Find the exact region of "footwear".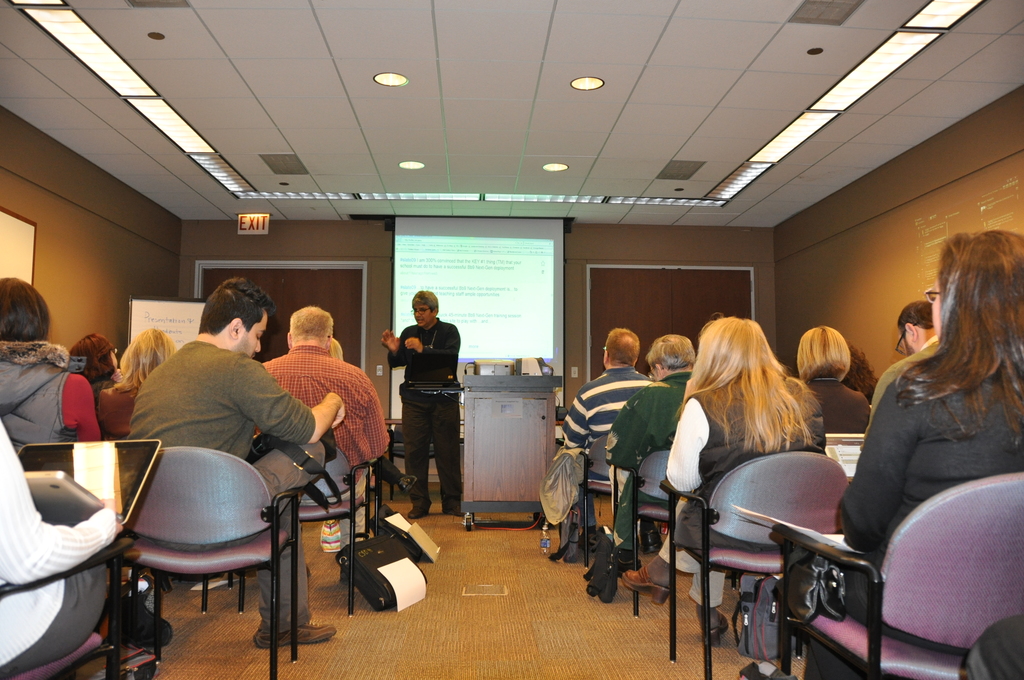
Exact region: {"x1": 120, "y1": 588, "x2": 176, "y2": 651}.
